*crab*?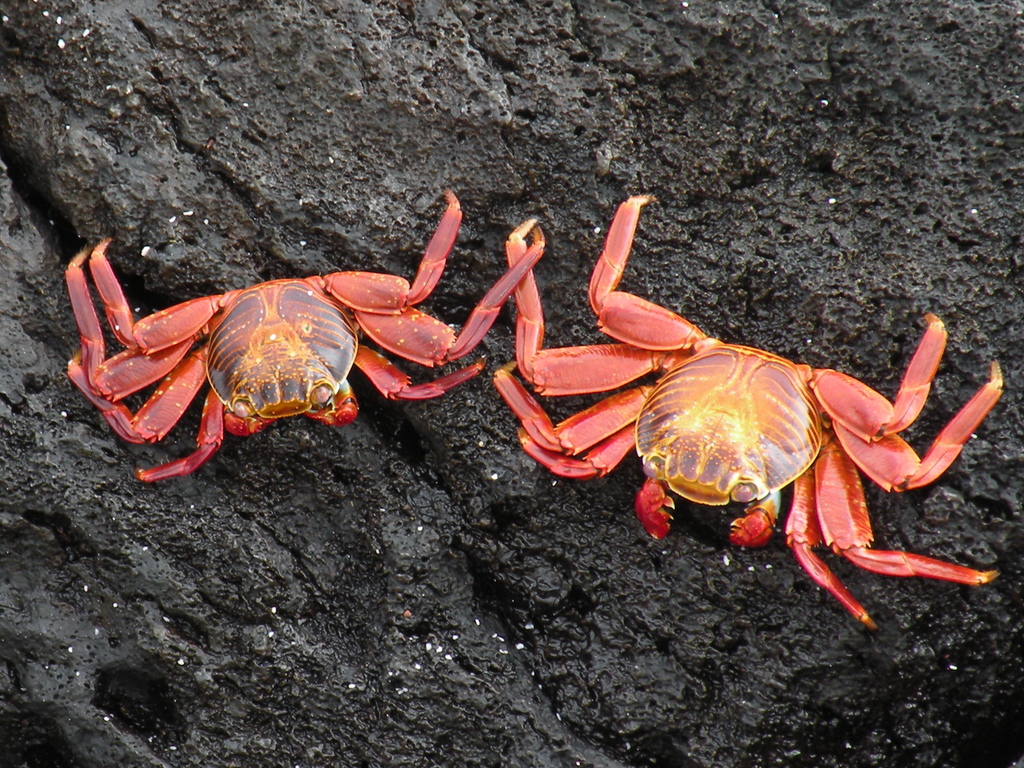
BBox(60, 190, 544, 480)
